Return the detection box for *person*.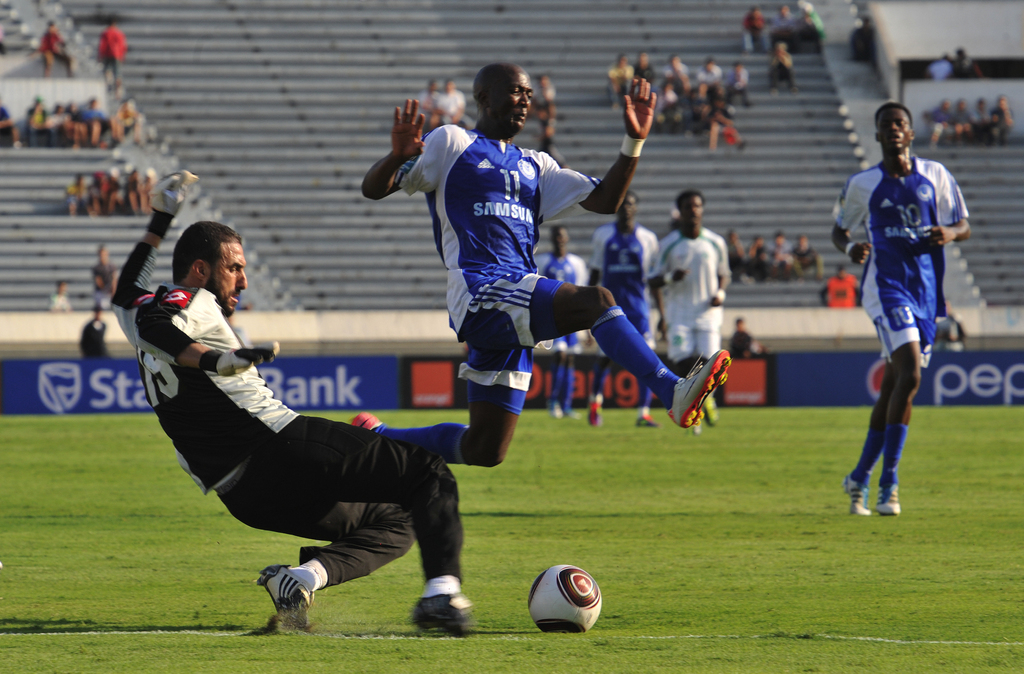
<bbox>834, 101, 972, 524</bbox>.
